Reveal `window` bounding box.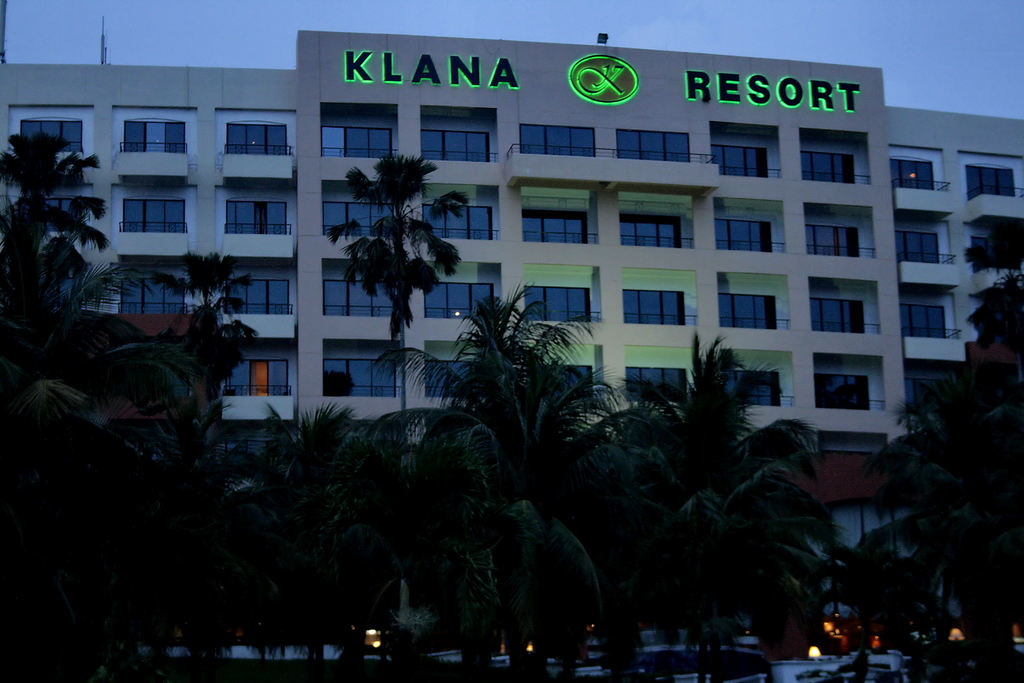
Revealed: 715/294/779/328.
